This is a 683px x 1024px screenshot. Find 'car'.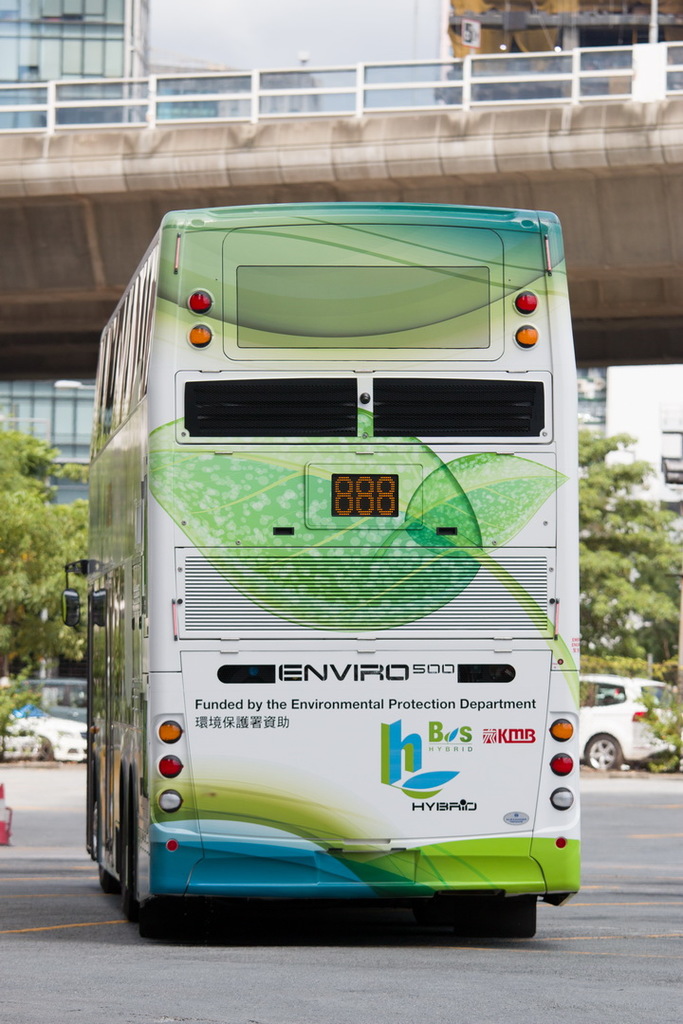
Bounding box: (6,701,89,759).
